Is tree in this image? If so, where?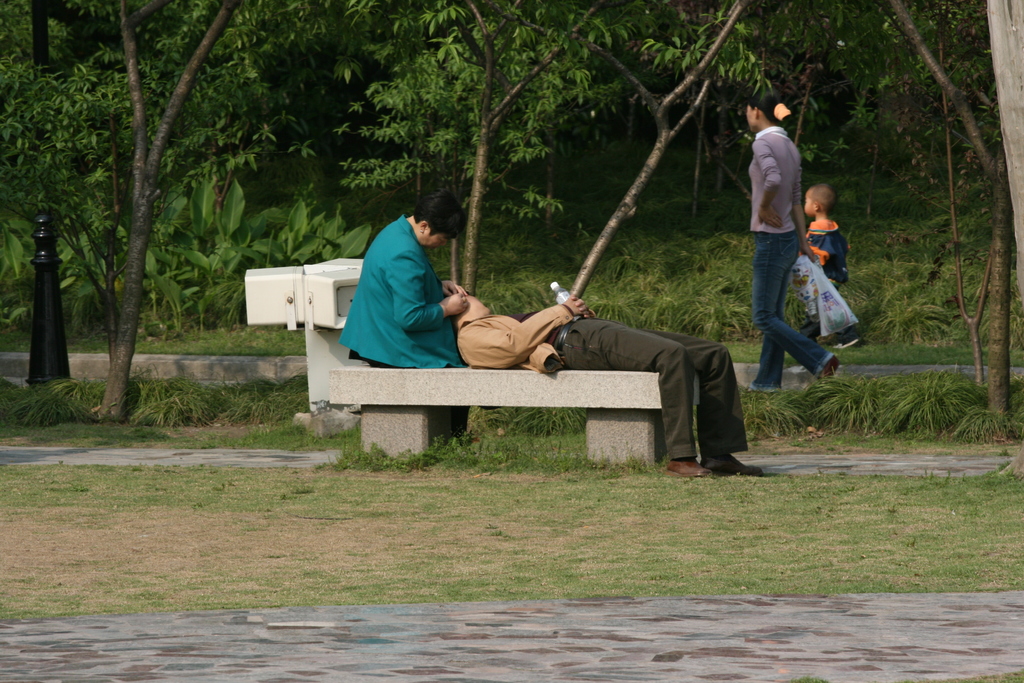
Yes, at 30/0/270/426.
